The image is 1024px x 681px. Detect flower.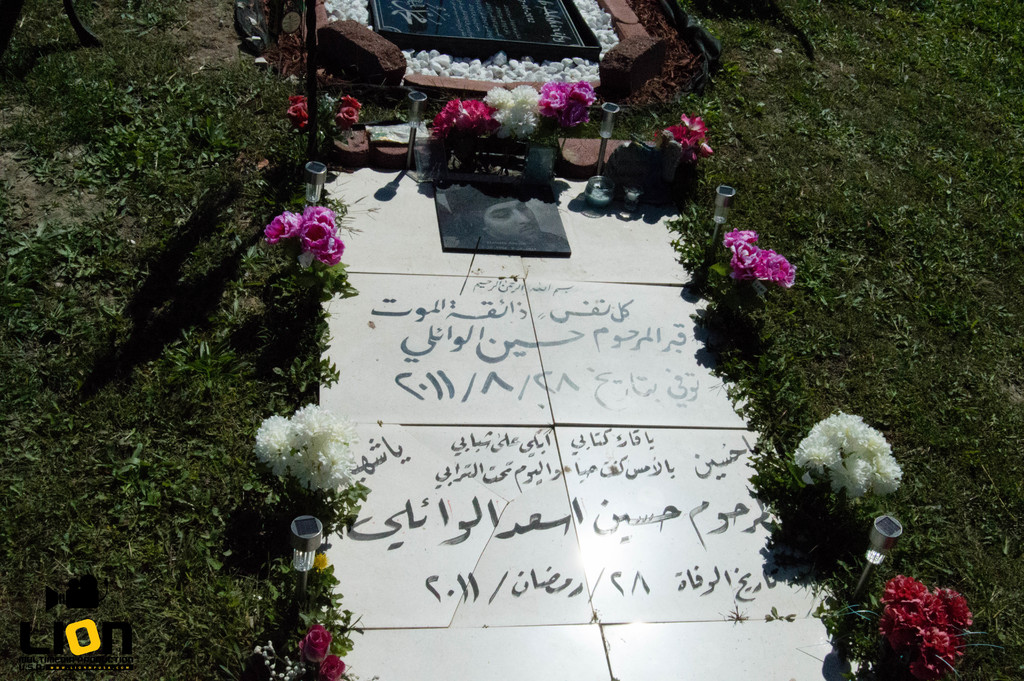
Detection: [x1=294, y1=623, x2=333, y2=664].
